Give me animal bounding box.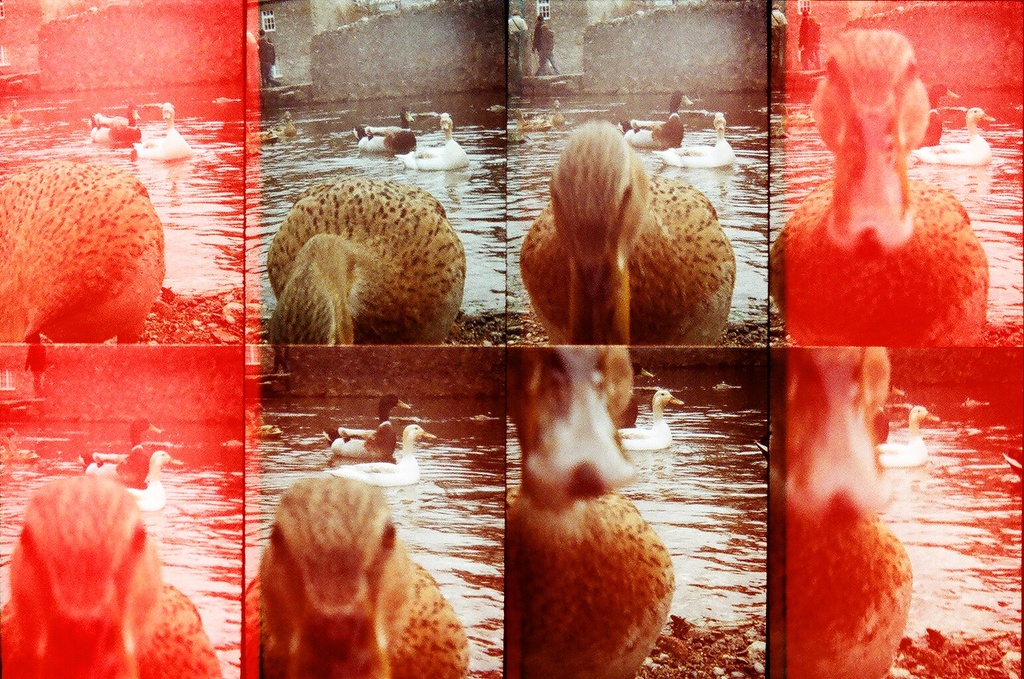
bbox(321, 393, 415, 460).
